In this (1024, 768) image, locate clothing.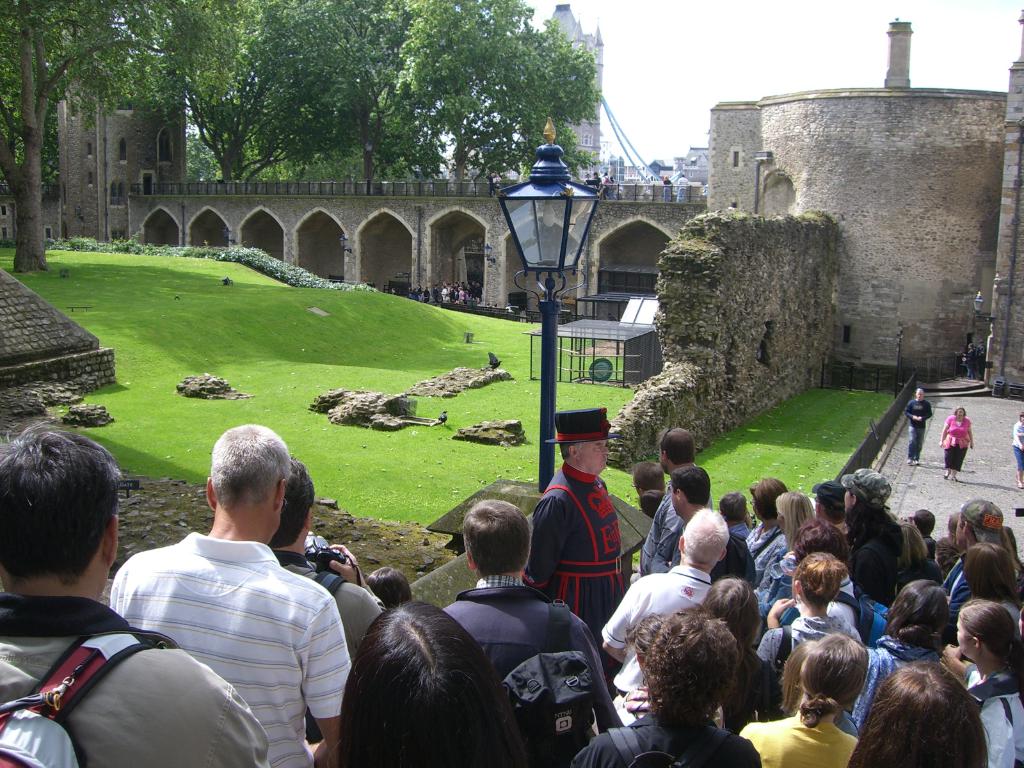
Bounding box: box(534, 461, 632, 638).
